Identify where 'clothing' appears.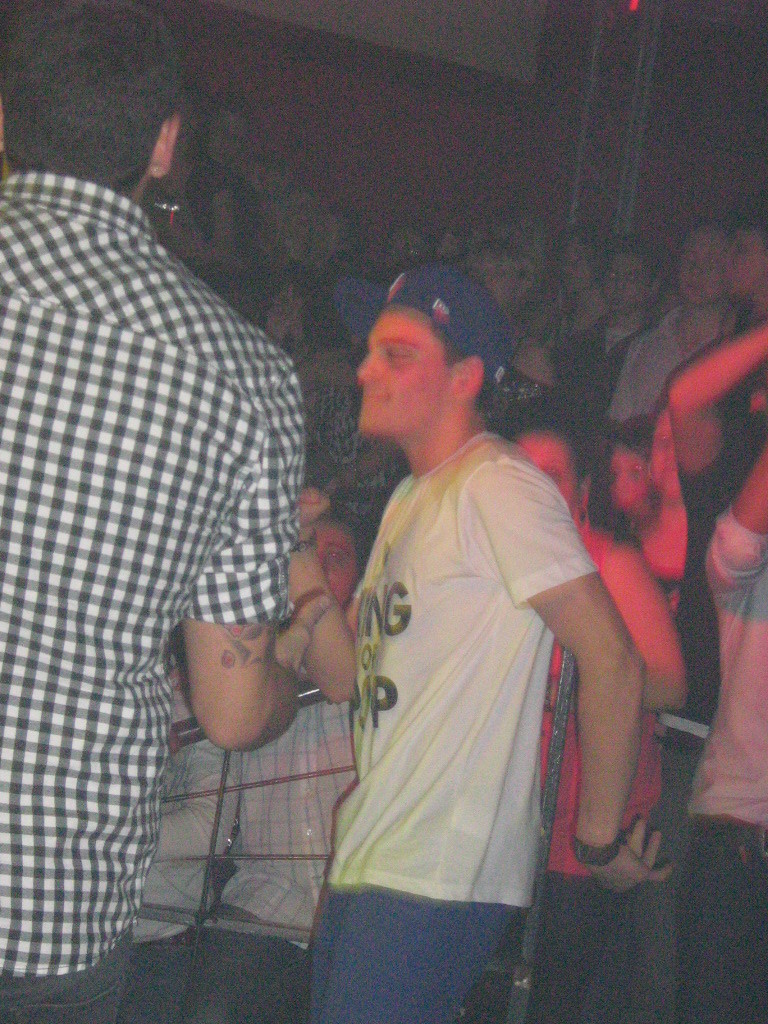
Appears at 612 294 732 416.
